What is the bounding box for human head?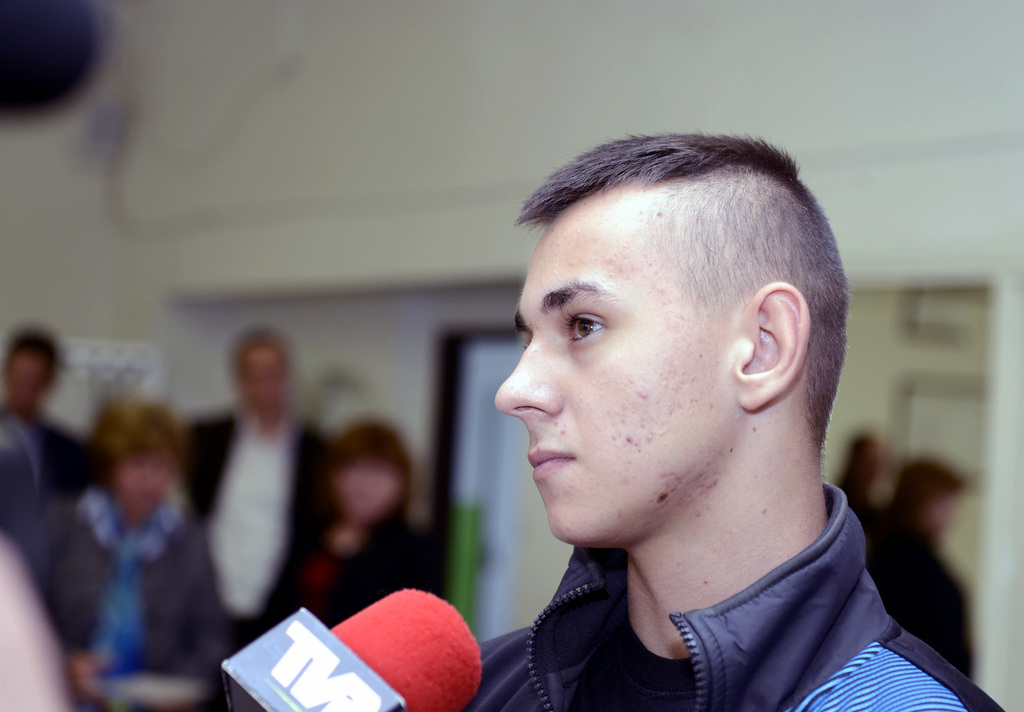
Rect(503, 127, 835, 515).
